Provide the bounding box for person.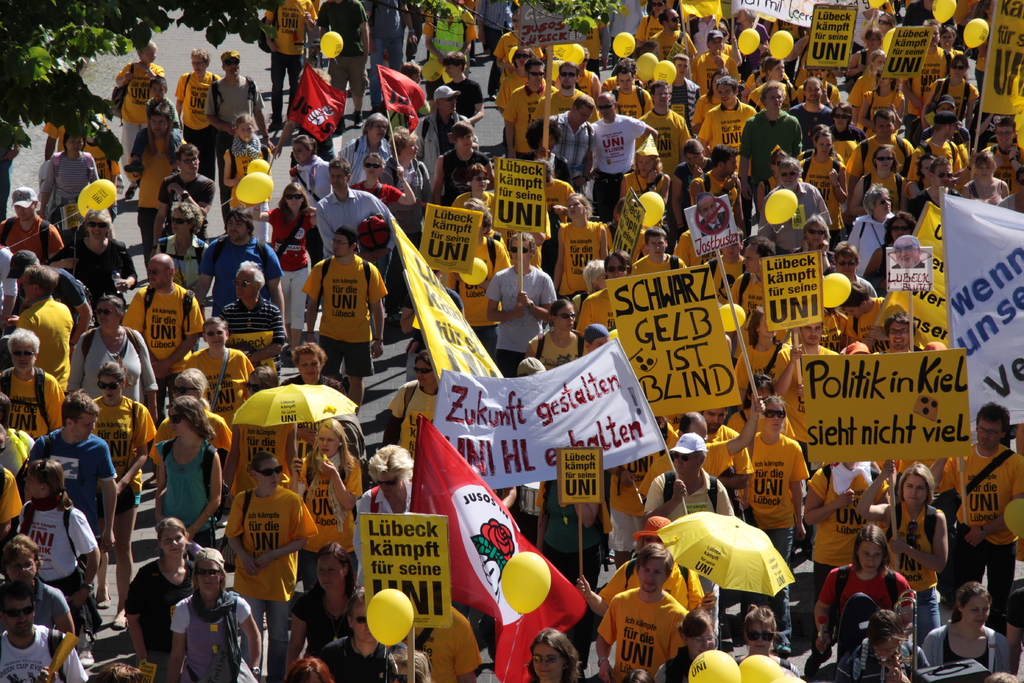
<box>360,0,419,114</box>.
